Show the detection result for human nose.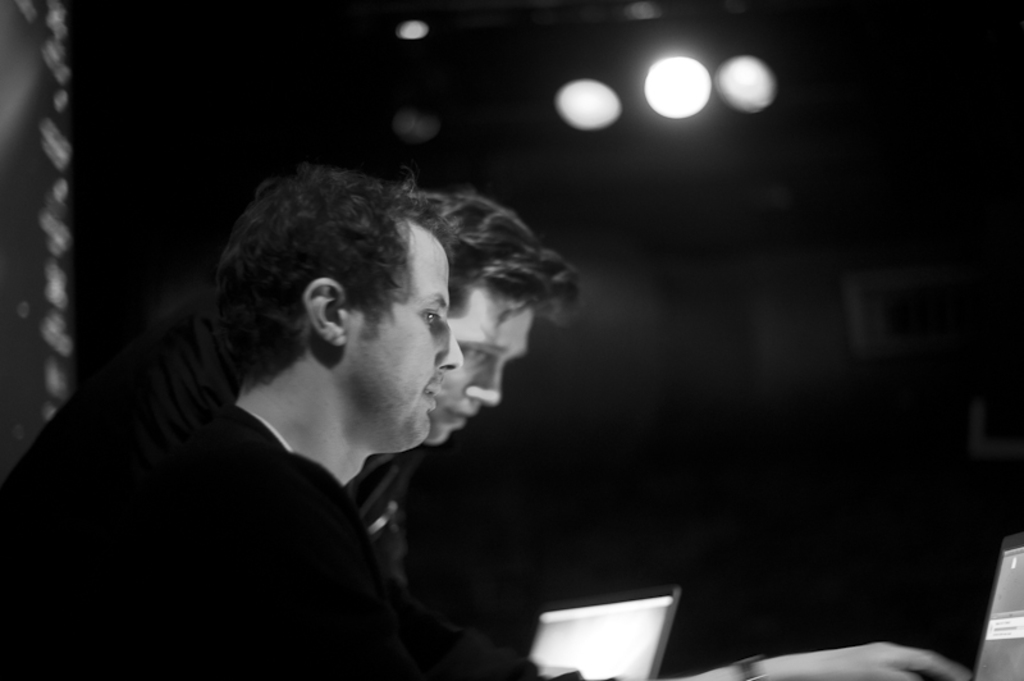
box=[462, 364, 502, 406].
